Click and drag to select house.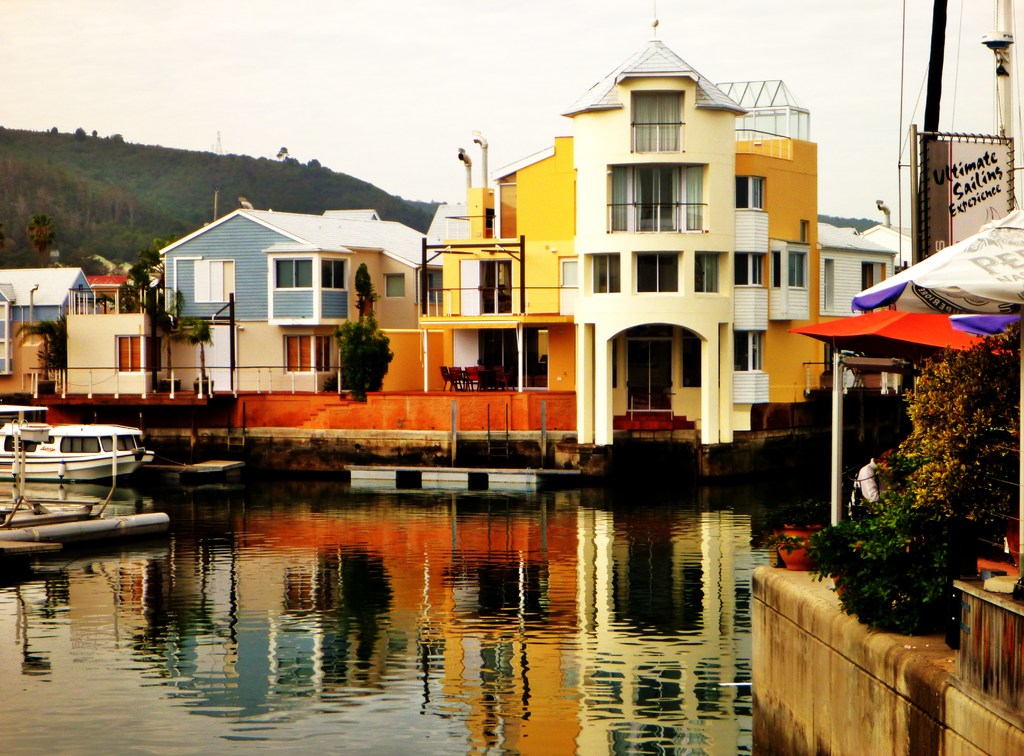
Selection: x1=54, y1=265, x2=168, y2=411.
